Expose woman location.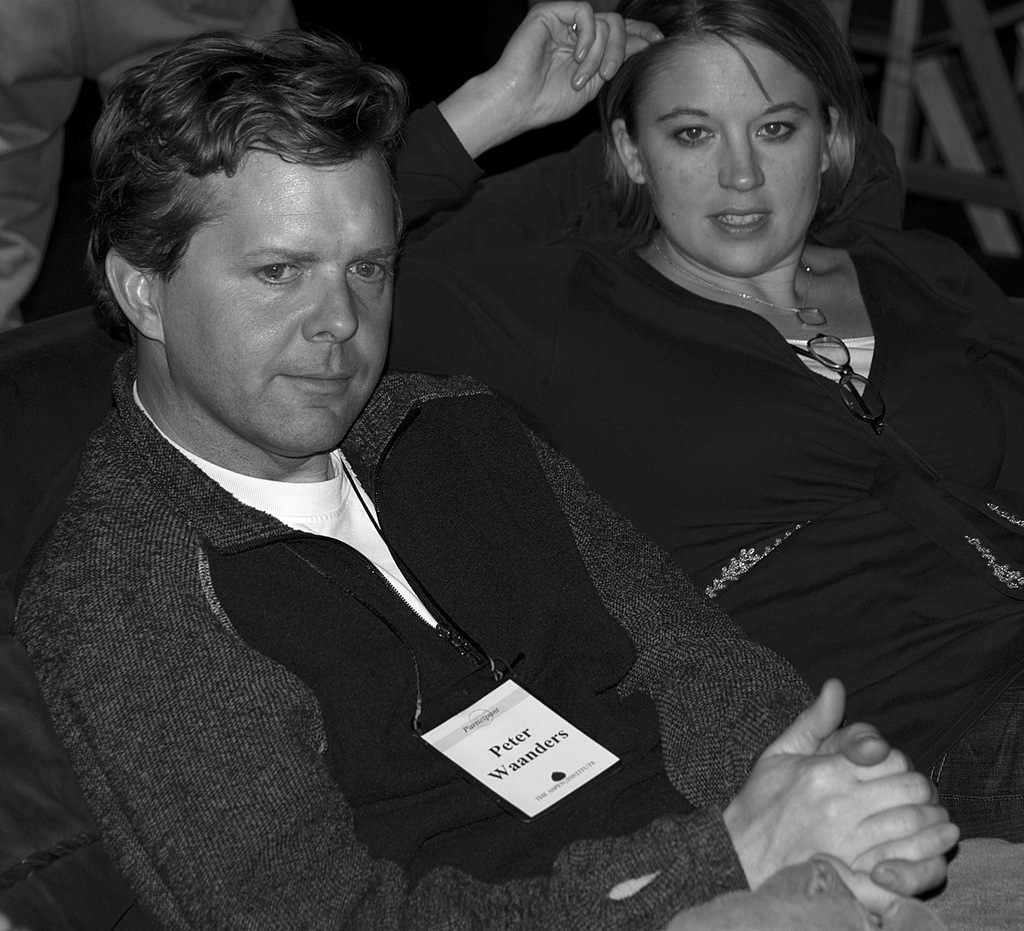
Exposed at bbox(383, 0, 1023, 846).
